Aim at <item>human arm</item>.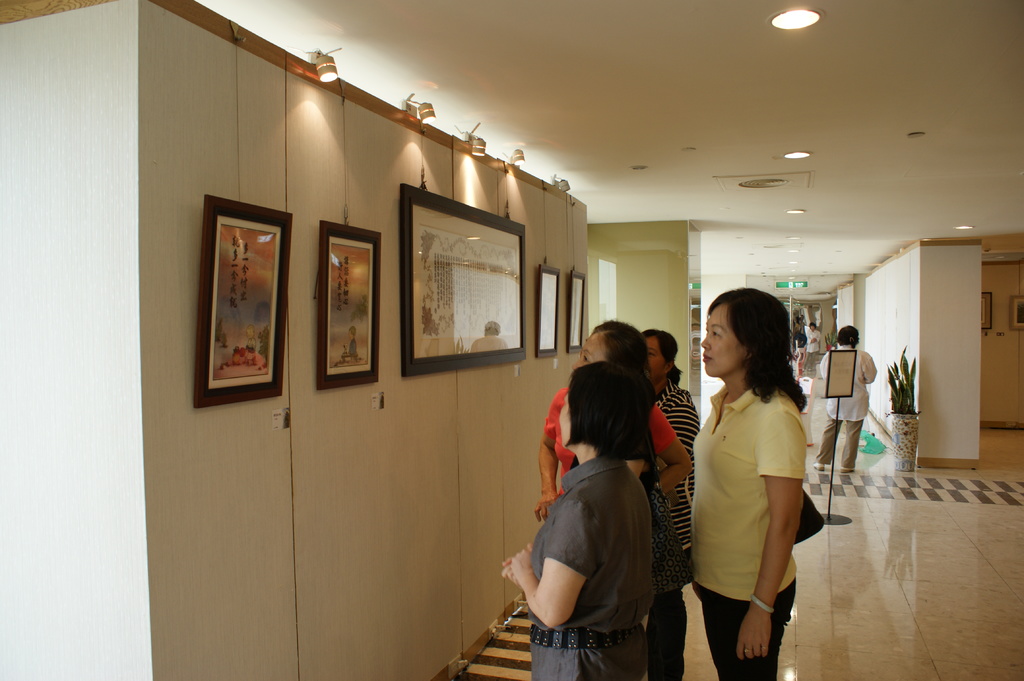
Aimed at region(499, 495, 634, 651).
